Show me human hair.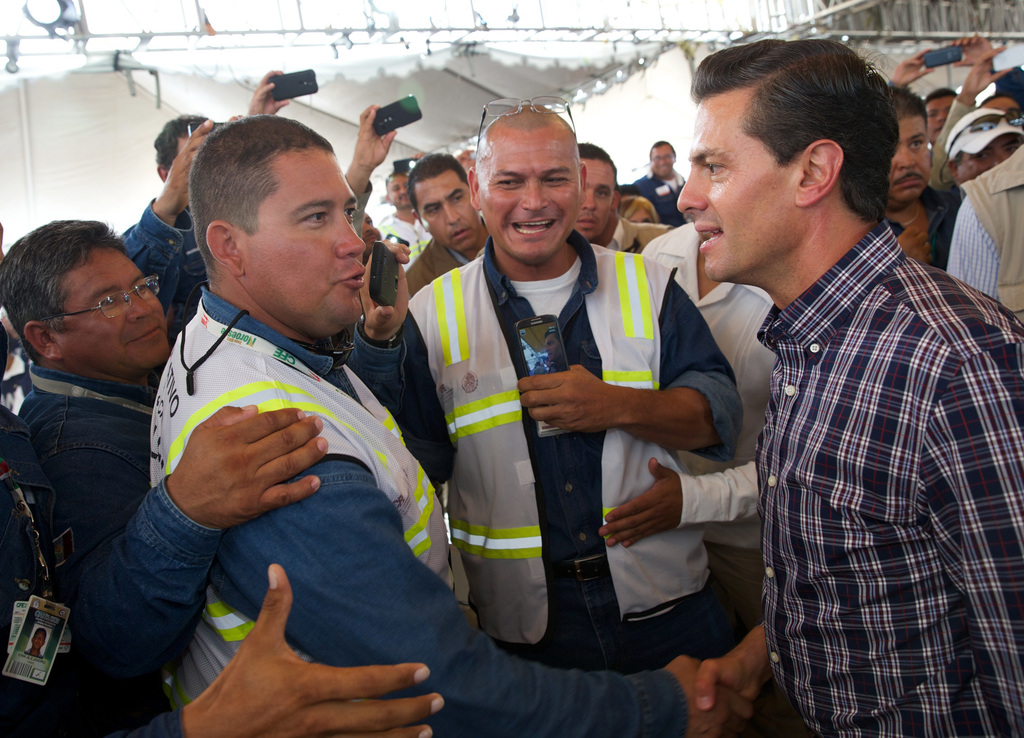
human hair is here: Rect(385, 168, 408, 186).
